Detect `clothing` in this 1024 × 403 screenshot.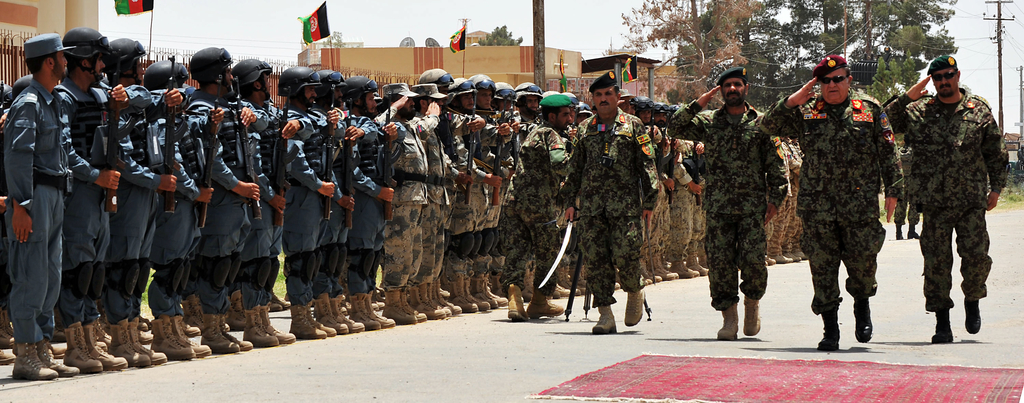
Detection: box(472, 104, 539, 299).
